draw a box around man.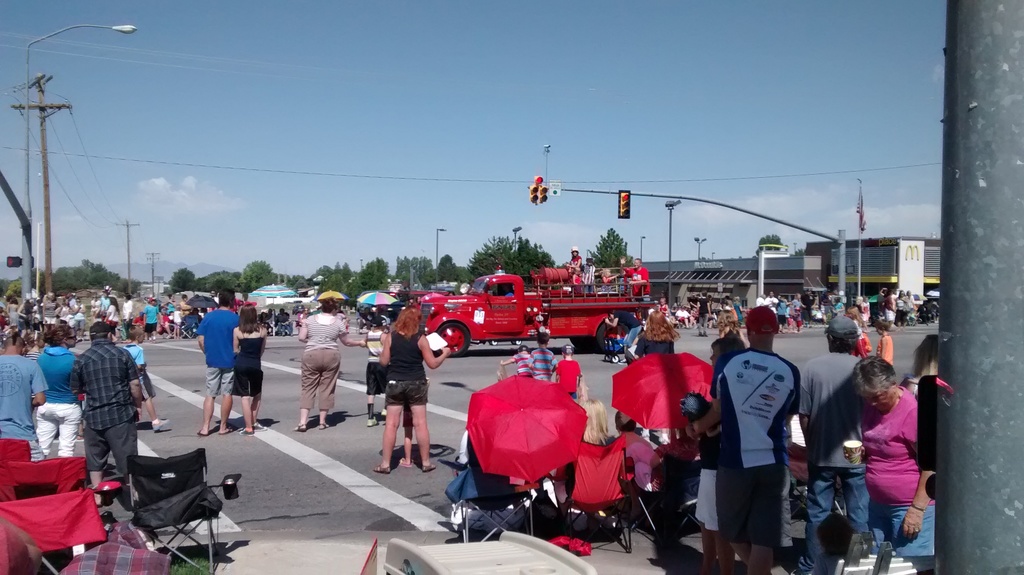
[x1=0, y1=334, x2=49, y2=457].
